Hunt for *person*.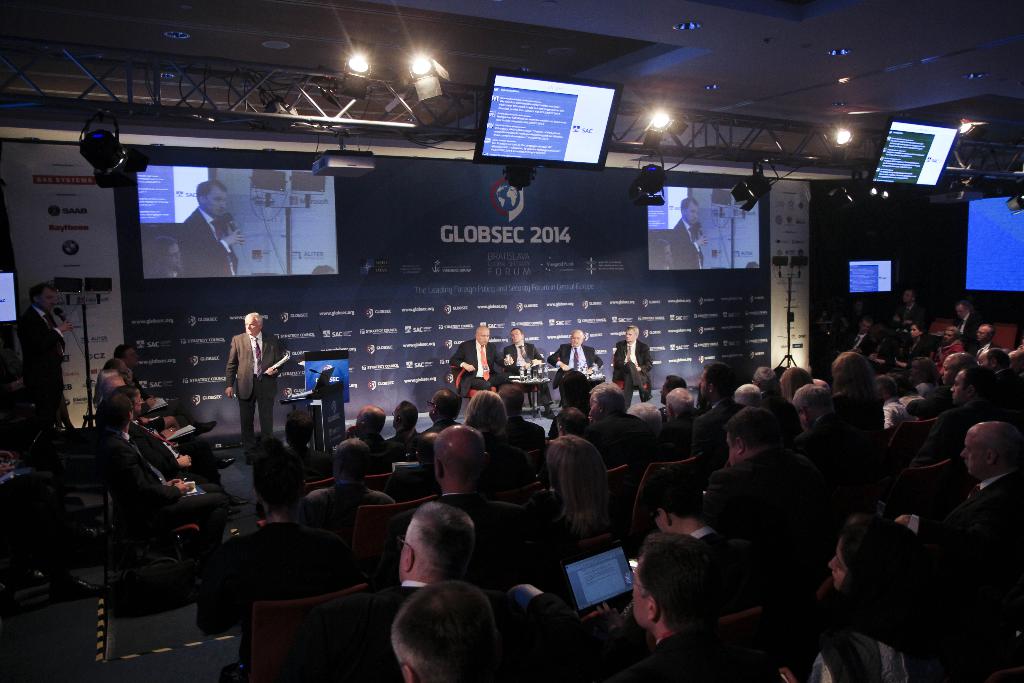
Hunted down at 147:231:184:281.
